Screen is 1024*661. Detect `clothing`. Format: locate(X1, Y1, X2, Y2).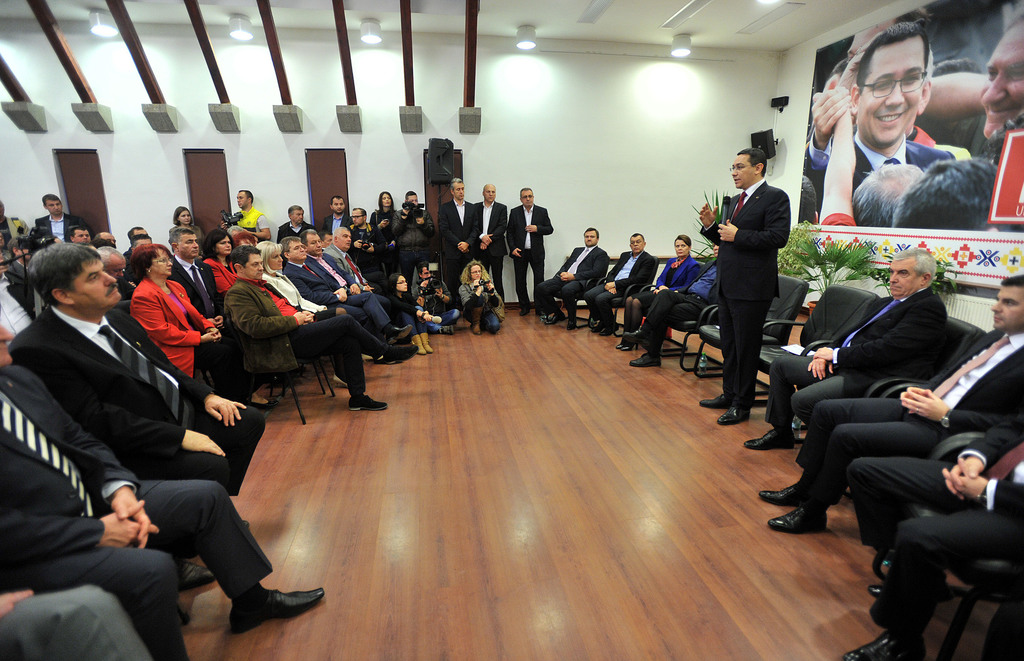
locate(5, 575, 154, 660).
